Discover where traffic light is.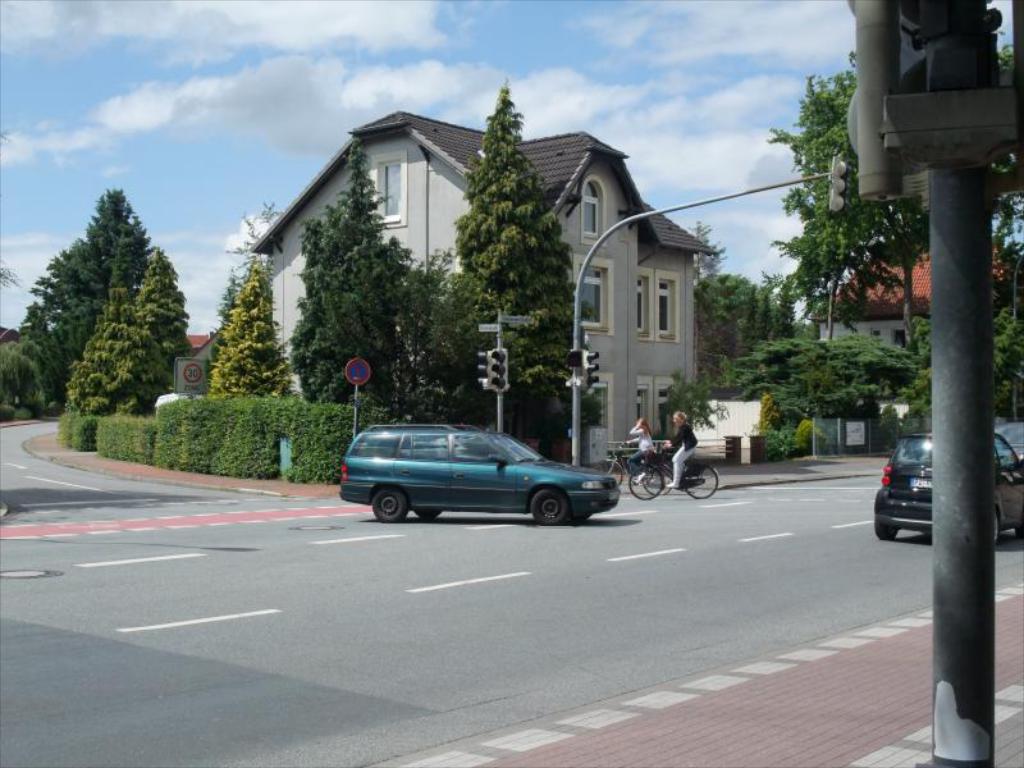
Discovered at left=476, top=351, right=490, bottom=392.
